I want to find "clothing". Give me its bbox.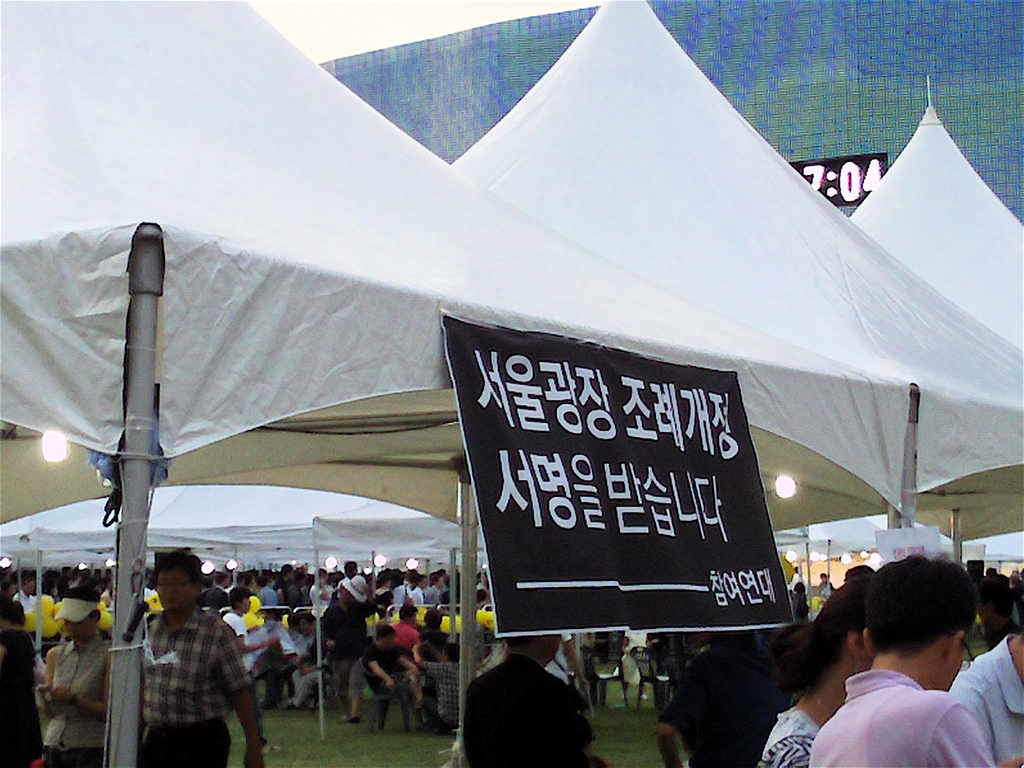
{"left": 419, "top": 627, "right": 445, "bottom": 644}.
